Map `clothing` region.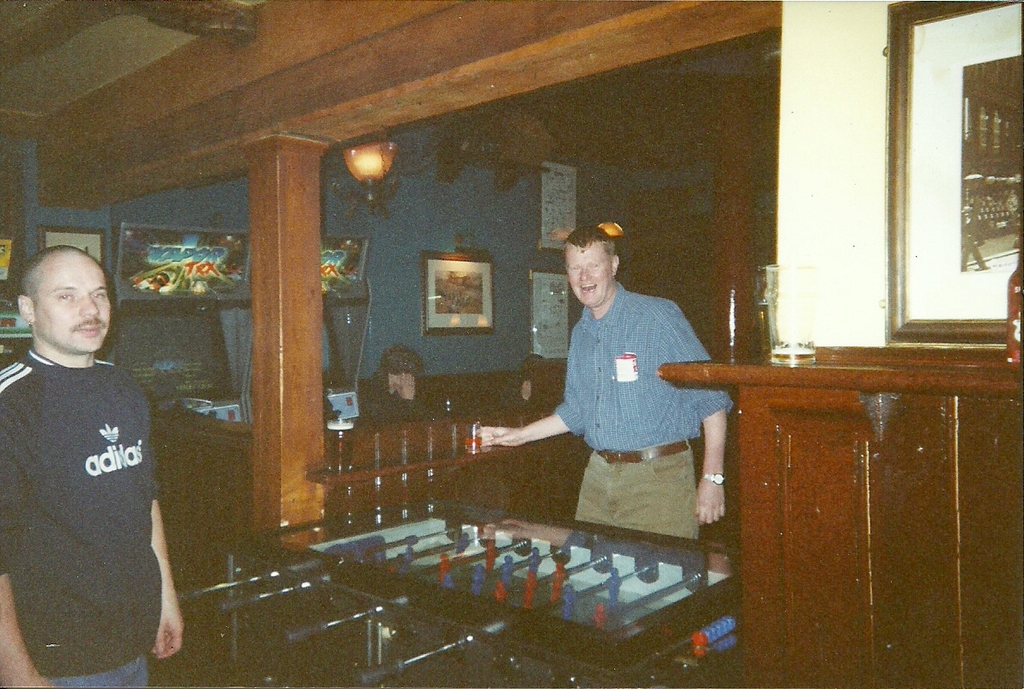
Mapped to [x1=13, y1=307, x2=172, y2=654].
